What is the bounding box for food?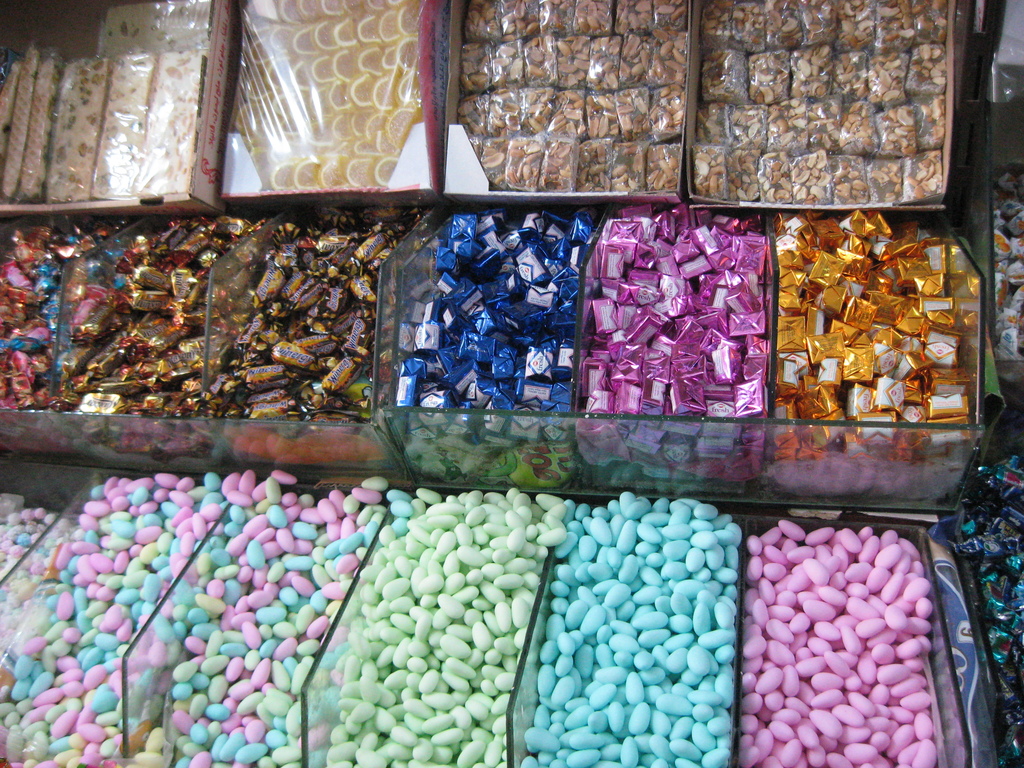
bbox=[684, 0, 945, 202].
